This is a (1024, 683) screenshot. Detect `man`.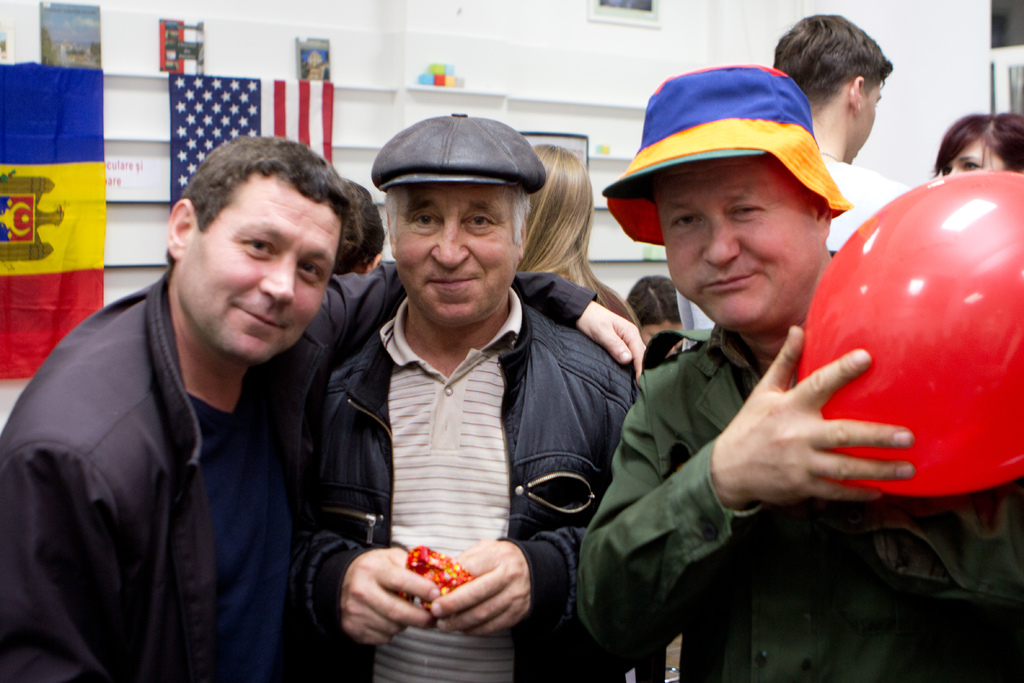
x1=625, y1=272, x2=677, y2=355.
